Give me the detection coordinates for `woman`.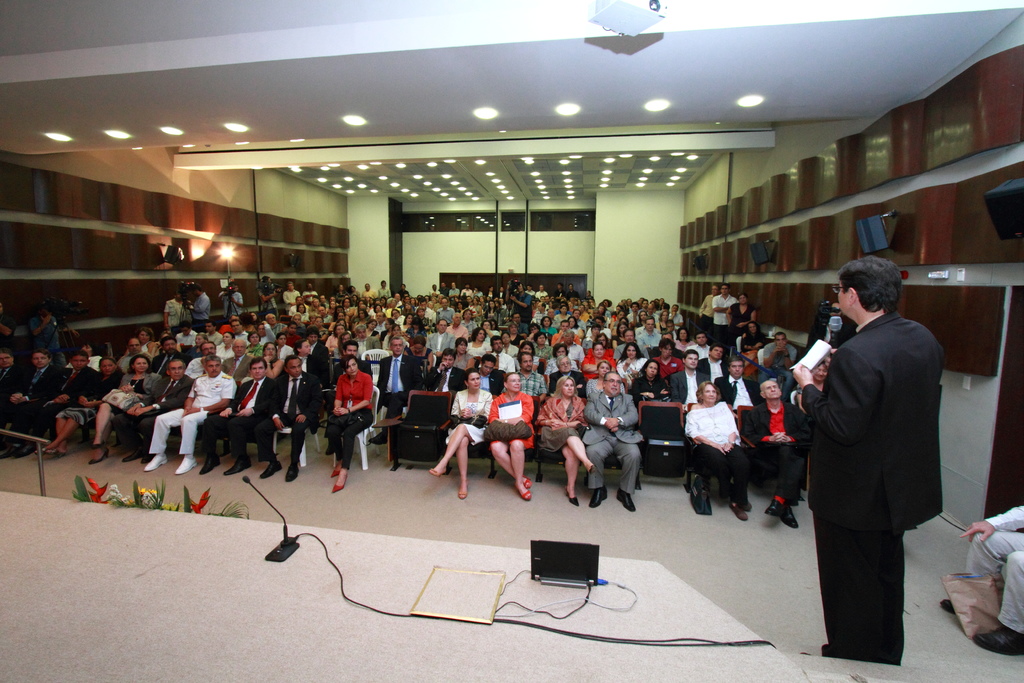
[483,370,535,507].
